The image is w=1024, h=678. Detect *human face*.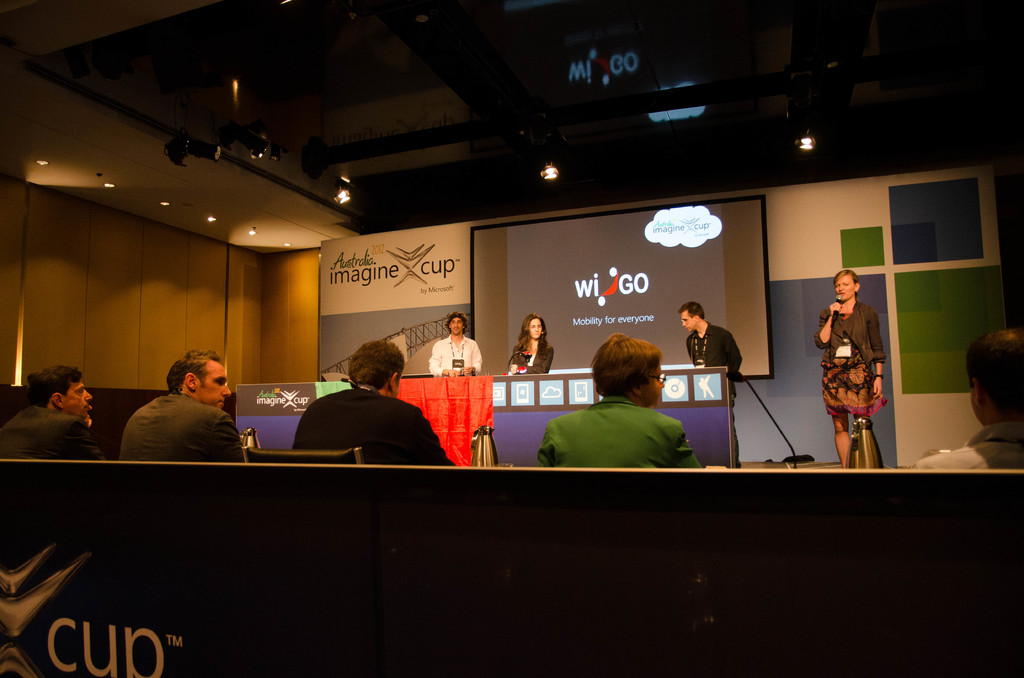
Detection: (196,359,235,407).
